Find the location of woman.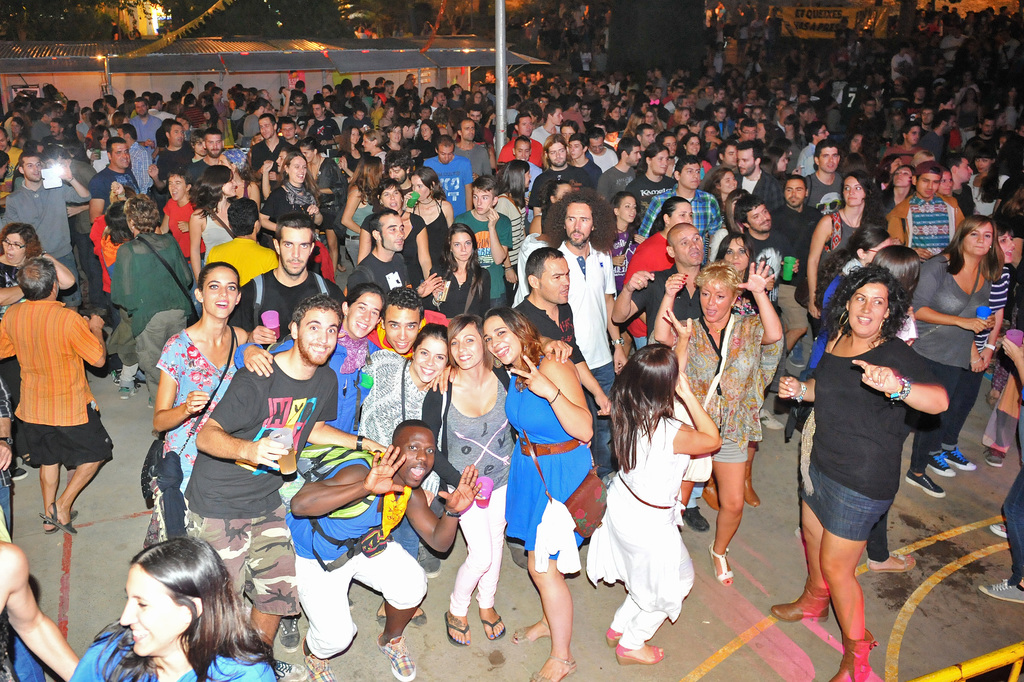
Location: (left=909, top=209, right=1005, bottom=504).
